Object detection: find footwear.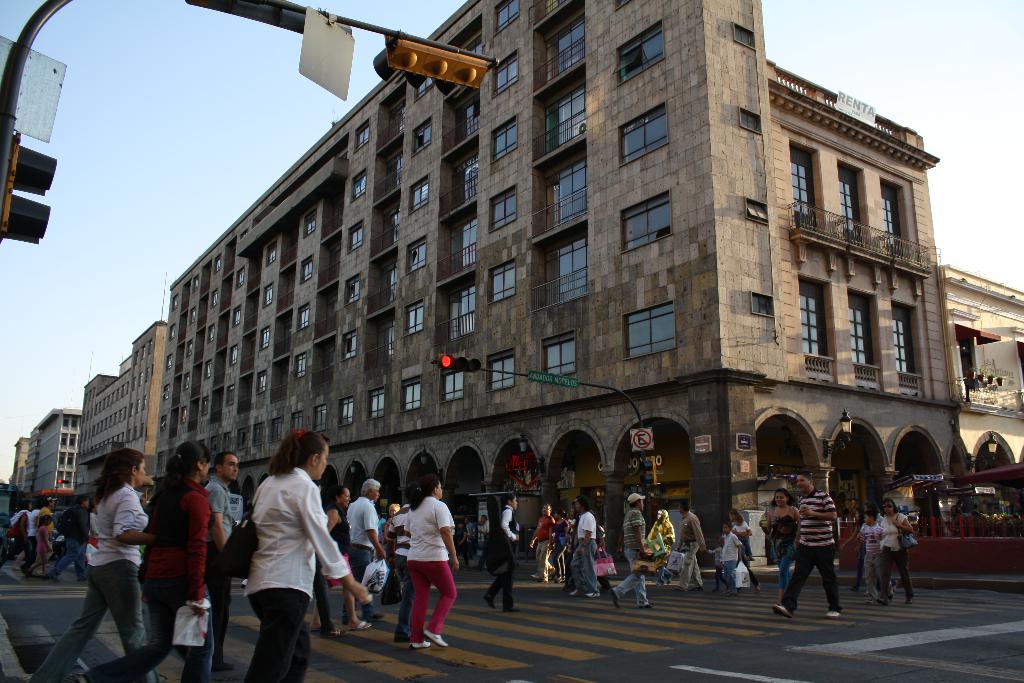
l=406, t=637, r=431, b=653.
